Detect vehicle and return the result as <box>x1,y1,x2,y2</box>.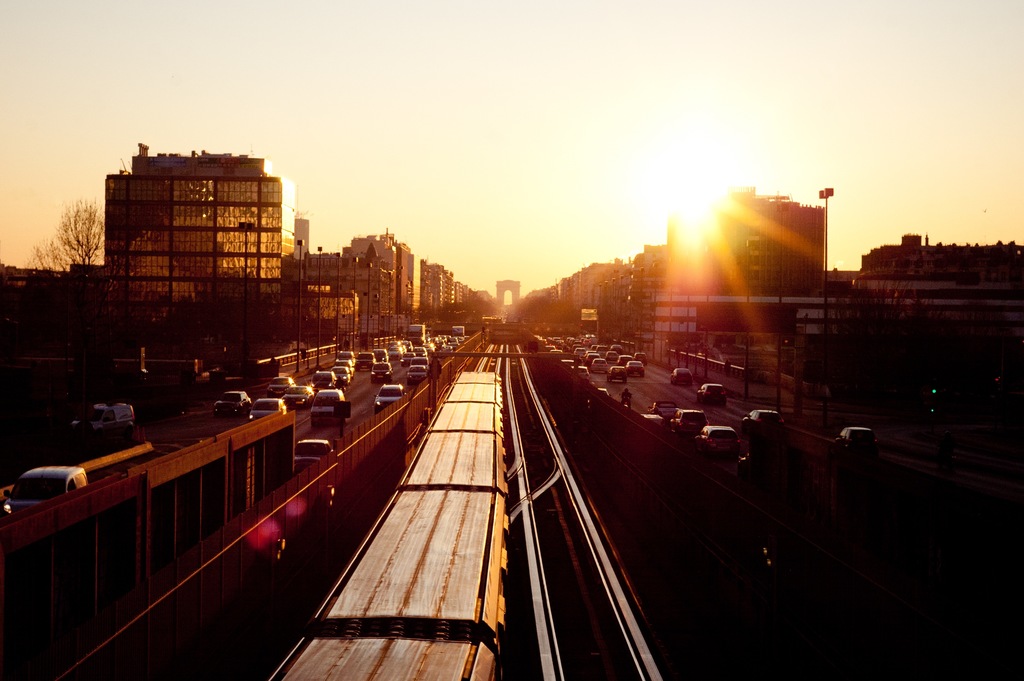
<box>843,427,880,447</box>.
